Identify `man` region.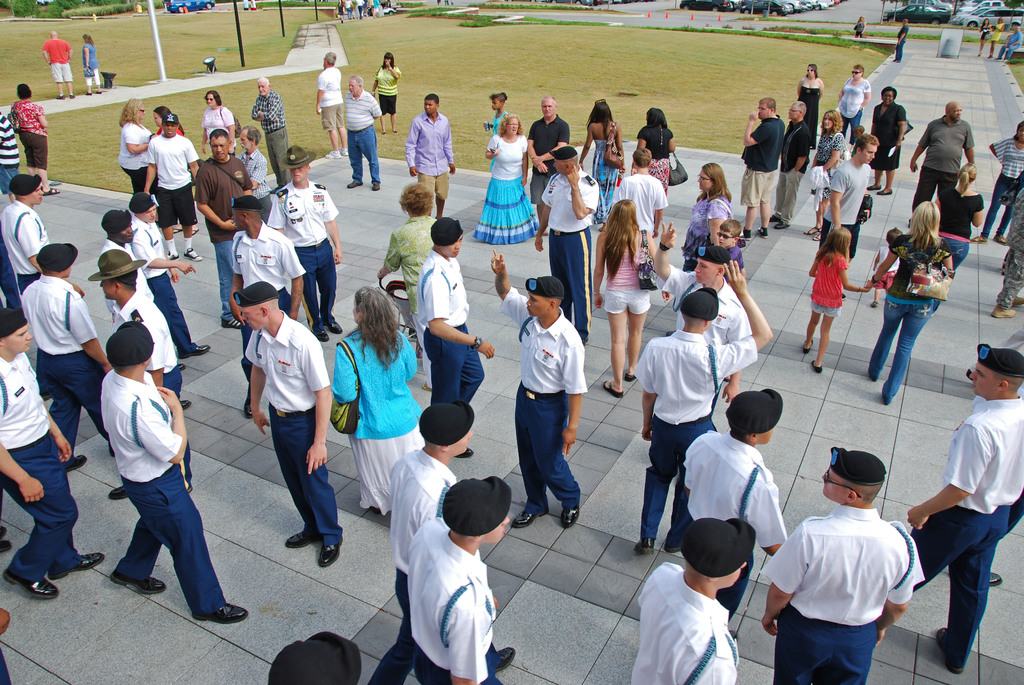
Region: {"left": 380, "top": 184, "right": 440, "bottom": 352}.
